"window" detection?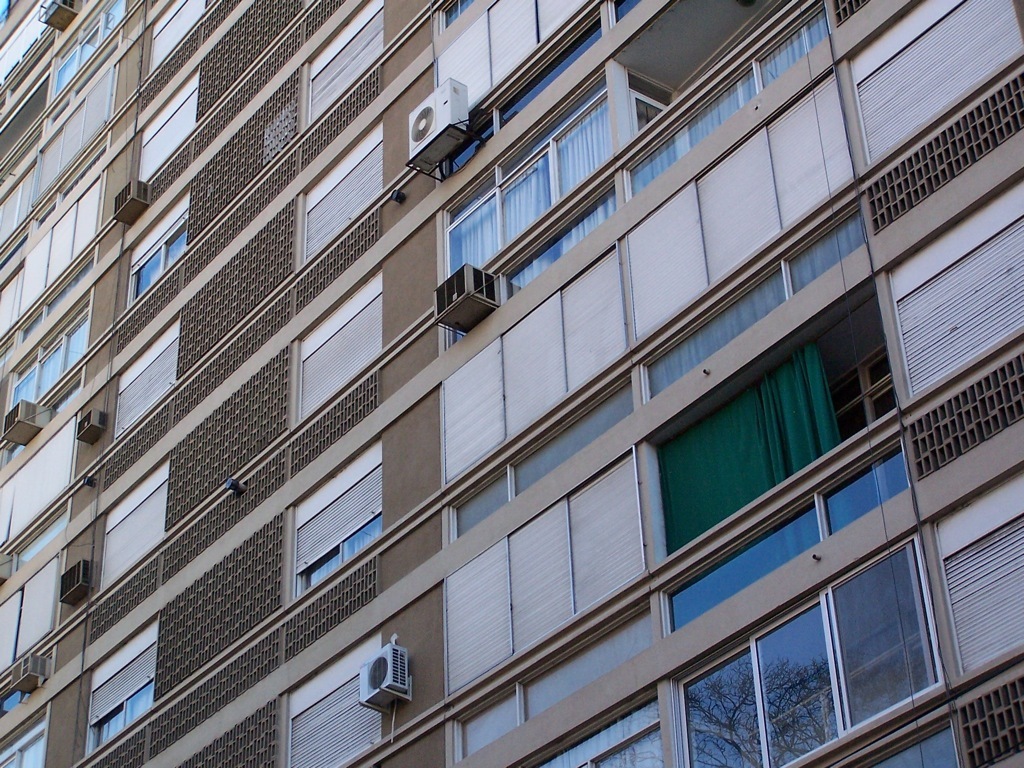
438/243/628/485
